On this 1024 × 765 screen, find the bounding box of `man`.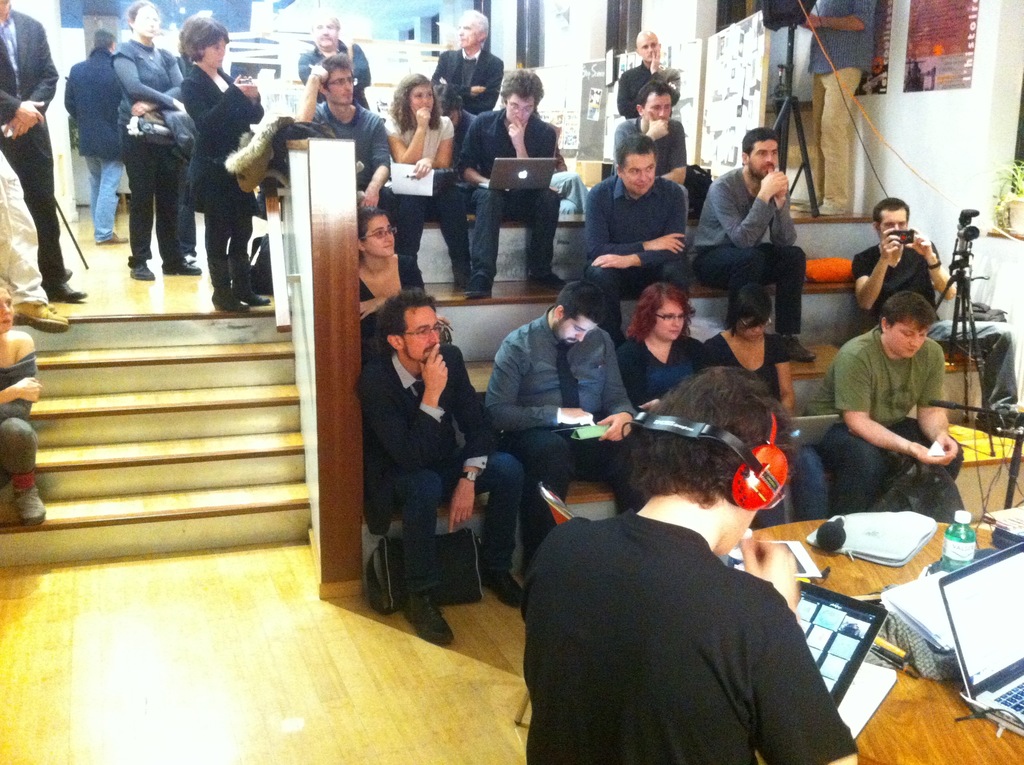
Bounding box: l=0, t=0, r=83, b=303.
